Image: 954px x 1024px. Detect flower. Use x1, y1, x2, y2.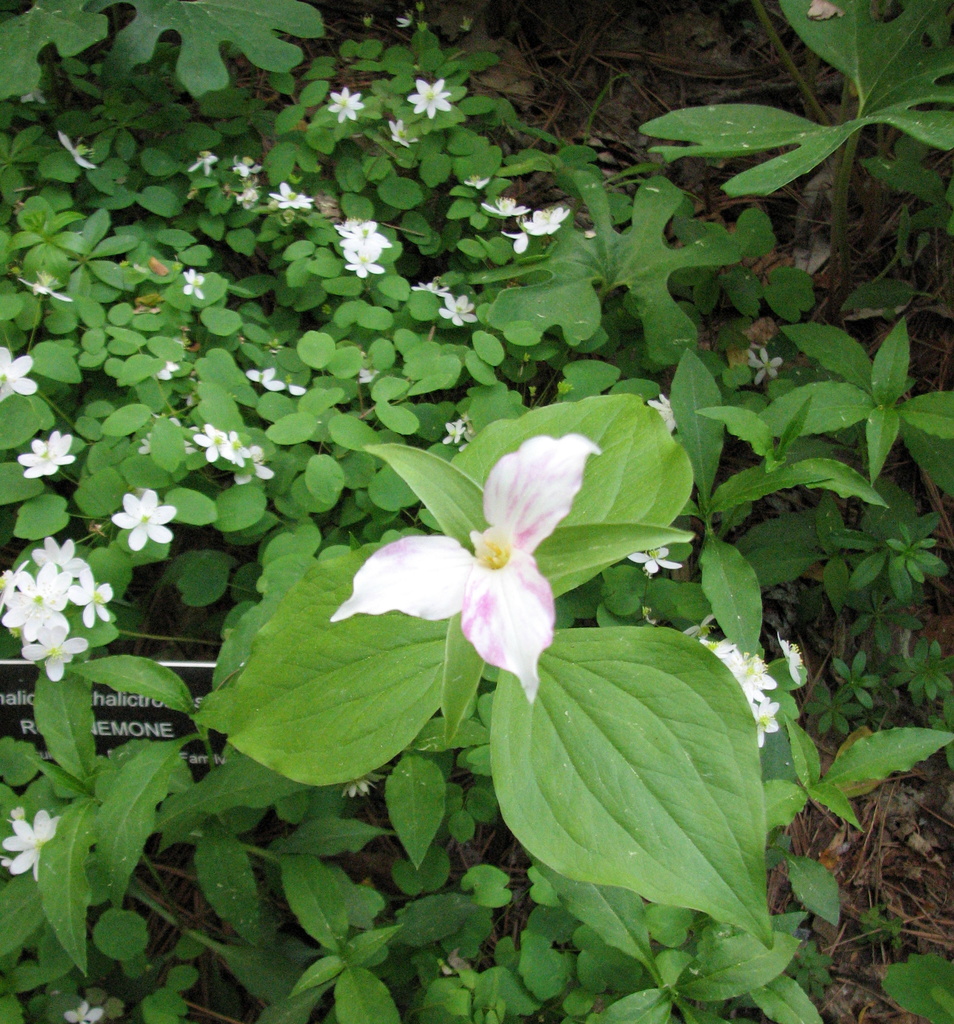
775, 632, 804, 684.
